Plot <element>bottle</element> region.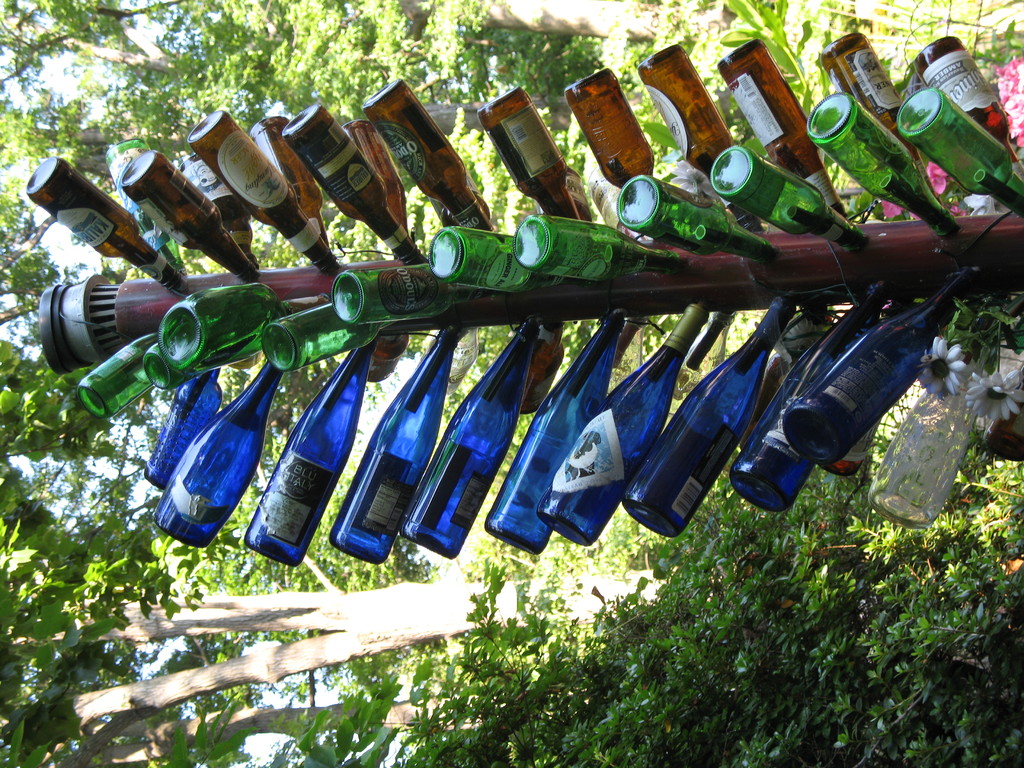
Plotted at [left=25, top=159, right=195, bottom=287].
